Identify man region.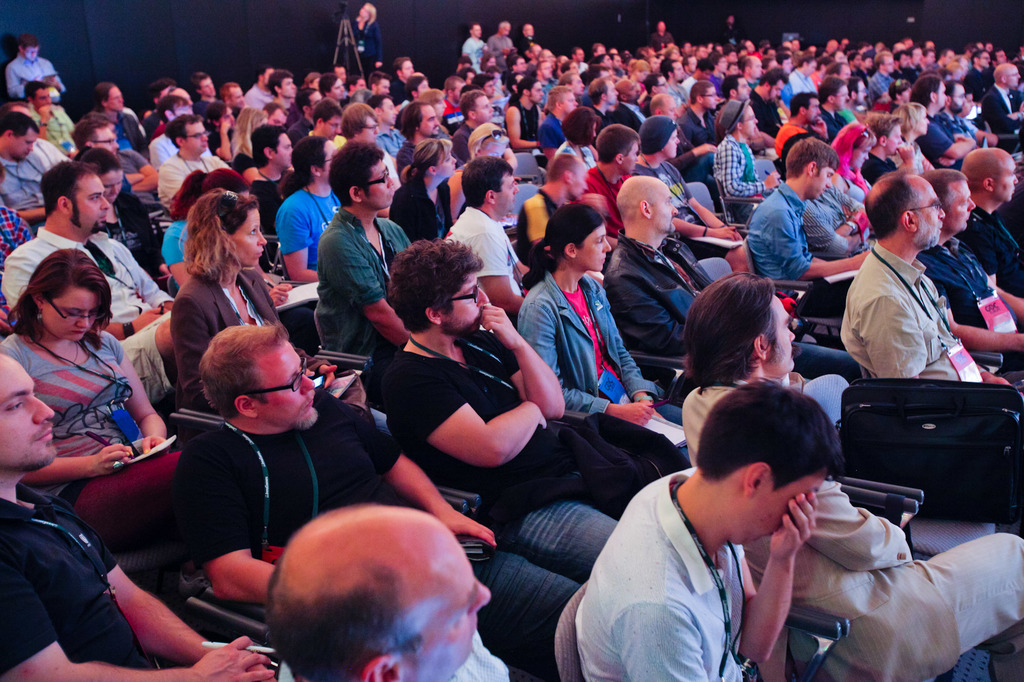
Region: box=[0, 342, 287, 681].
